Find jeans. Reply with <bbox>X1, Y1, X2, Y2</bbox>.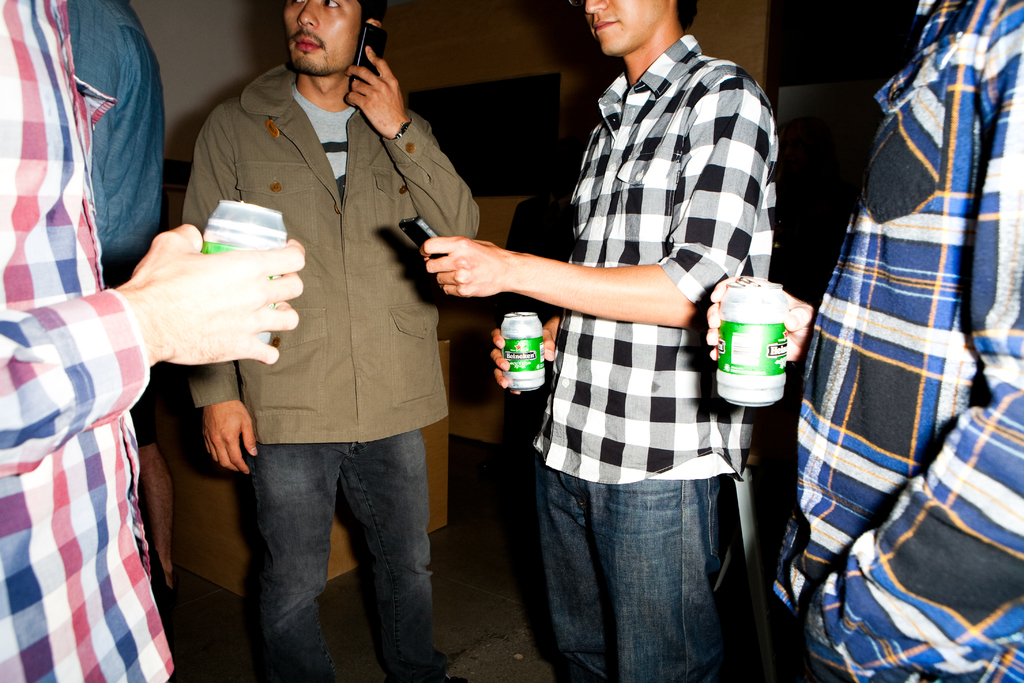
<bbox>537, 453, 759, 682</bbox>.
